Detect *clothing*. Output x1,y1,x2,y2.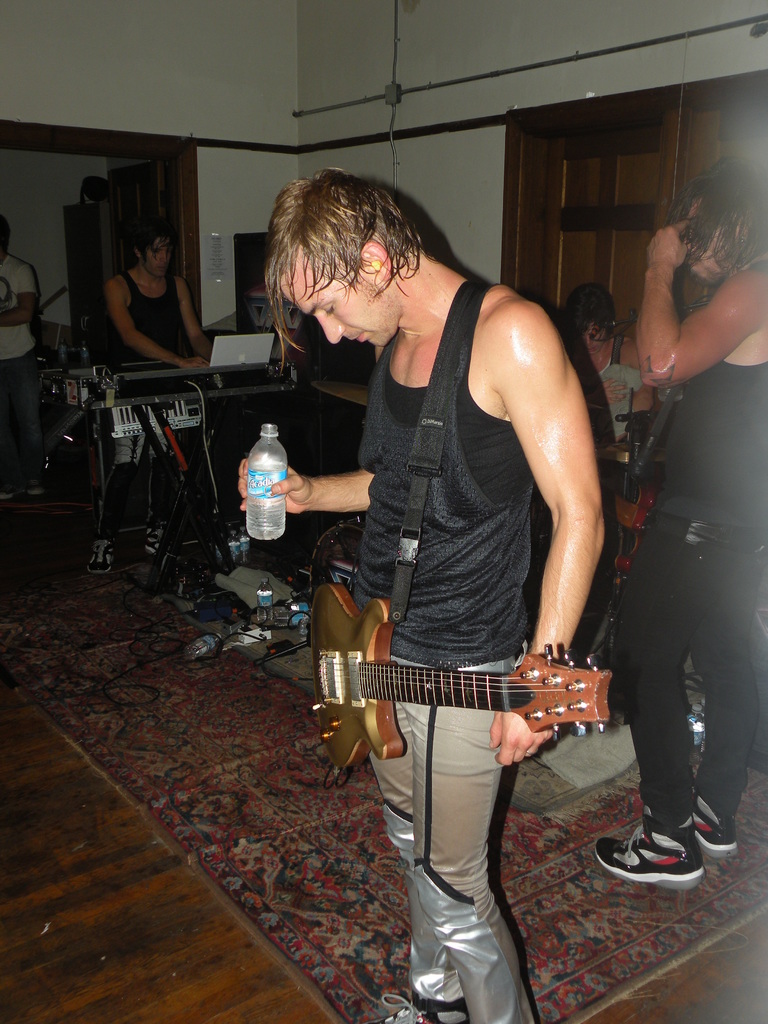
0,246,38,372.
